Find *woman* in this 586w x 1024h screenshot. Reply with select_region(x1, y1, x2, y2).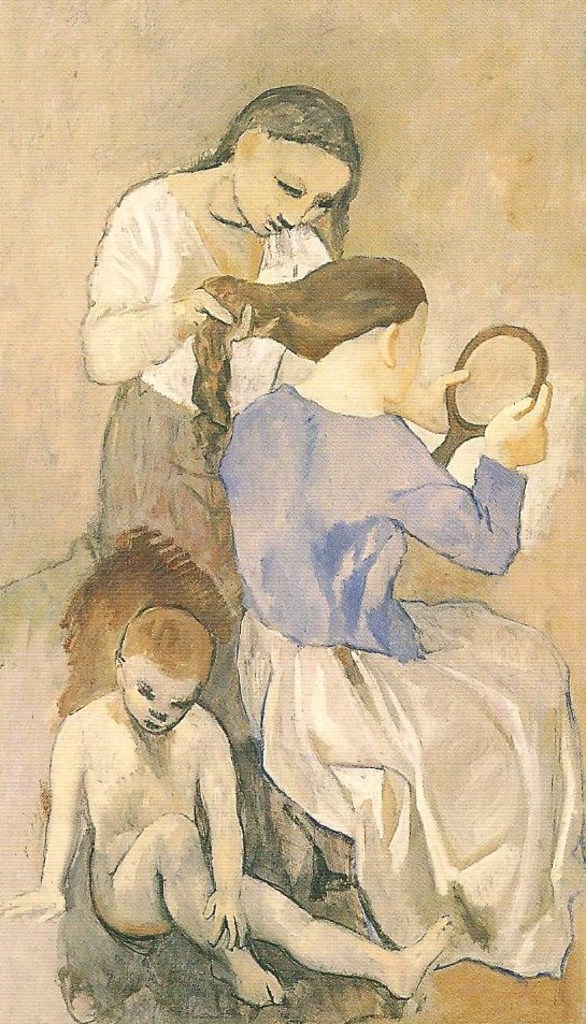
select_region(184, 246, 585, 977).
